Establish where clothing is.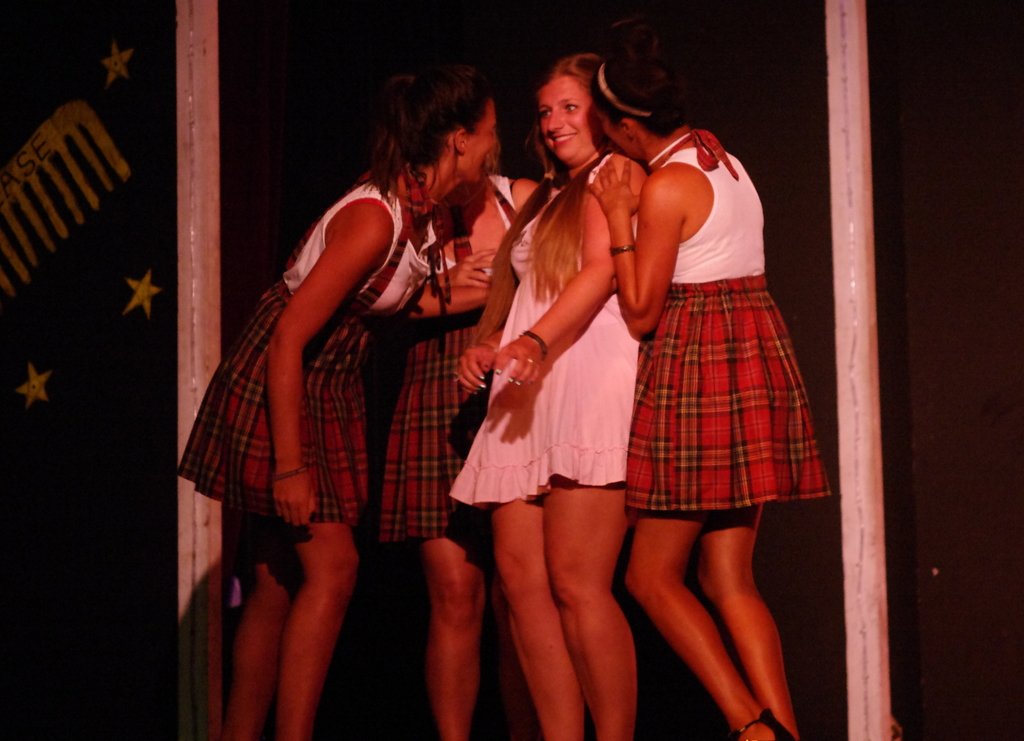
Established at (179, 182, 451, 525).
